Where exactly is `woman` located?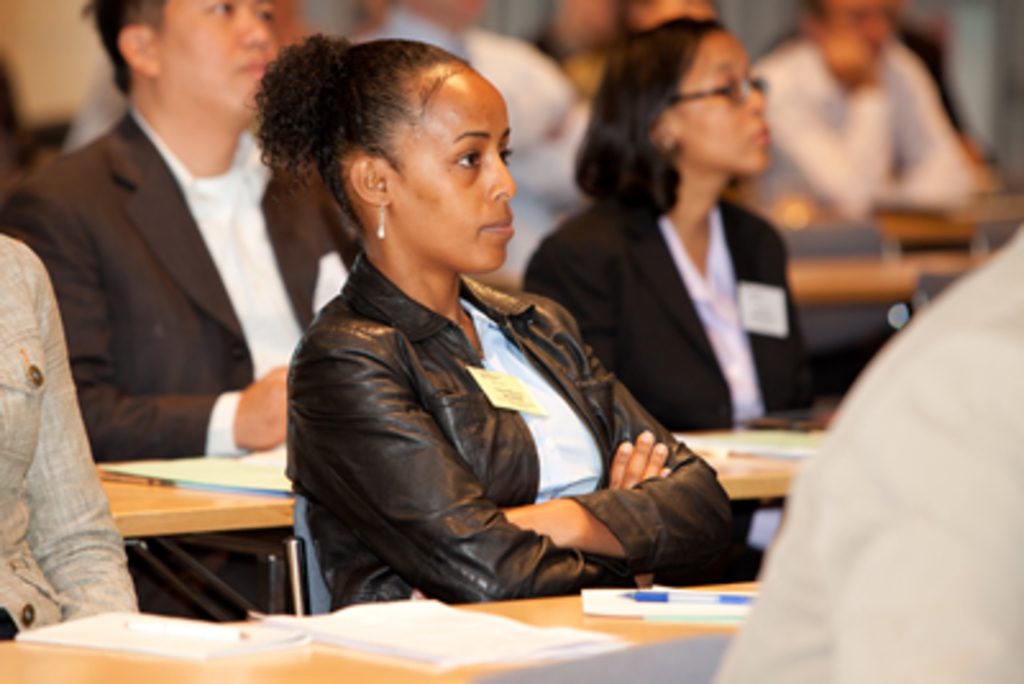
Its bounding box is 522,10,817,425.
